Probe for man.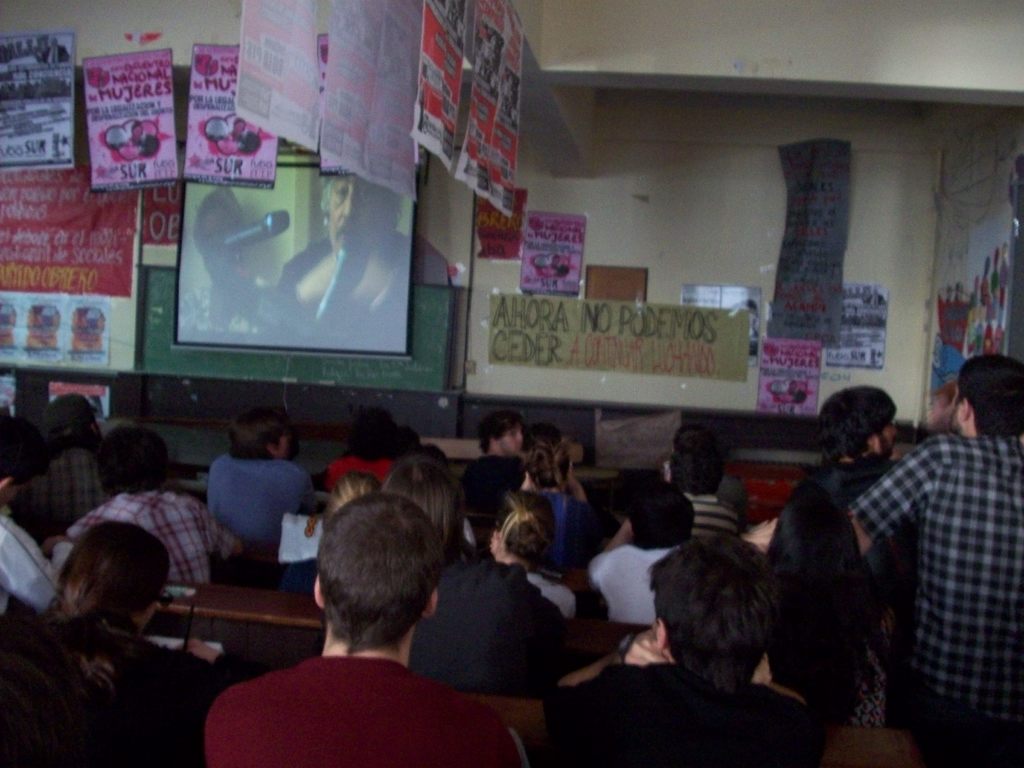
Probe result: x1=265, y1=167, x2=406, y2=342.
